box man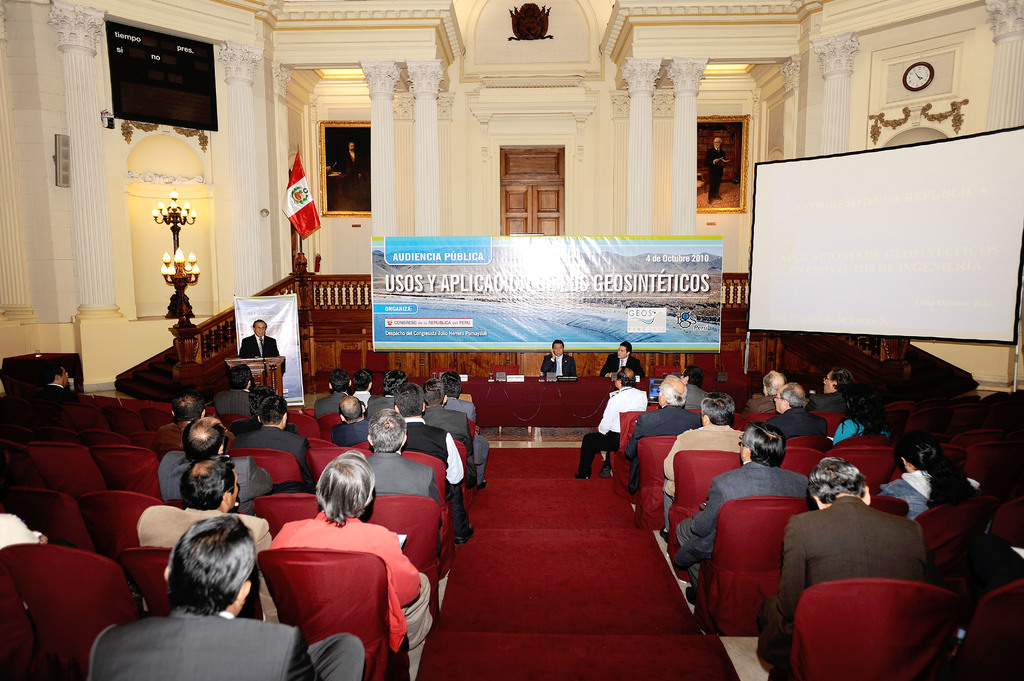
(left=806, top=366, right=861, bottom=413)
